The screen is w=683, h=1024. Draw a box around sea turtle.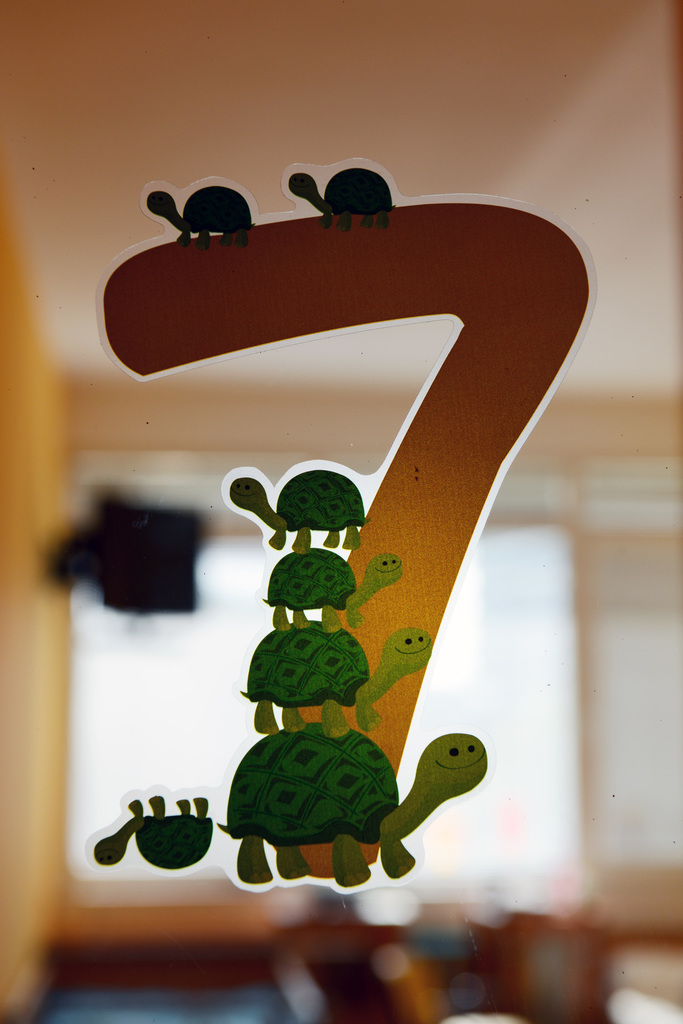
[left=145, top=184, right=255, bottom=250].
